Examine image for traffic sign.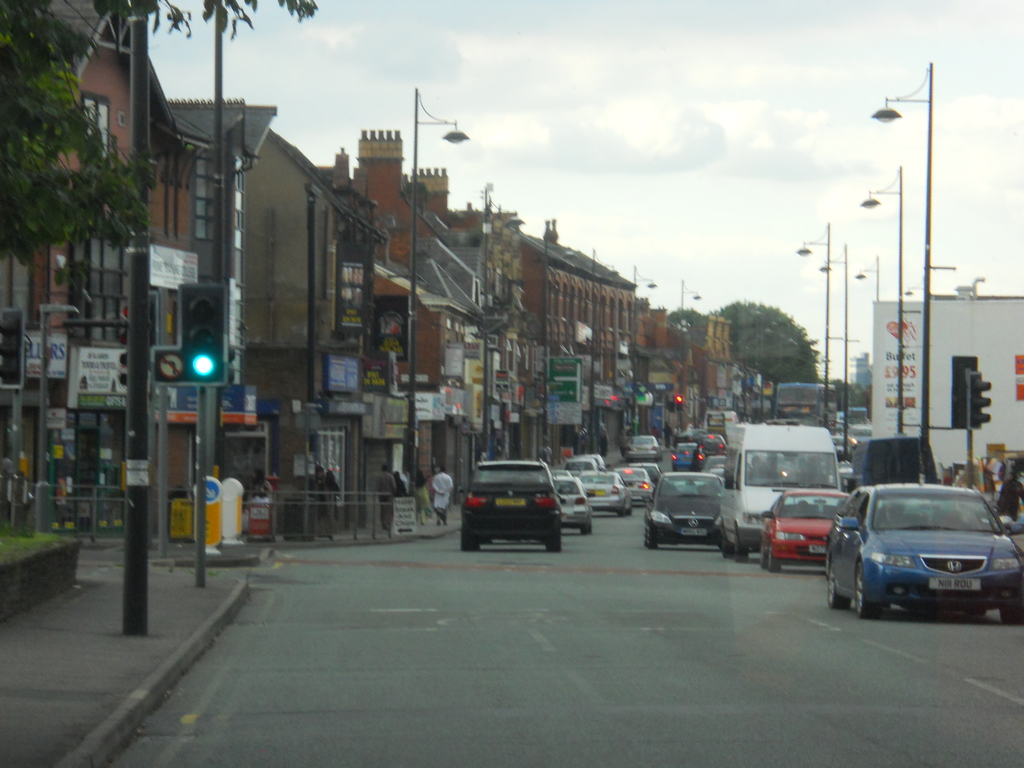
Examination result: x1=152, y1=349, x2=184, y2=381.
